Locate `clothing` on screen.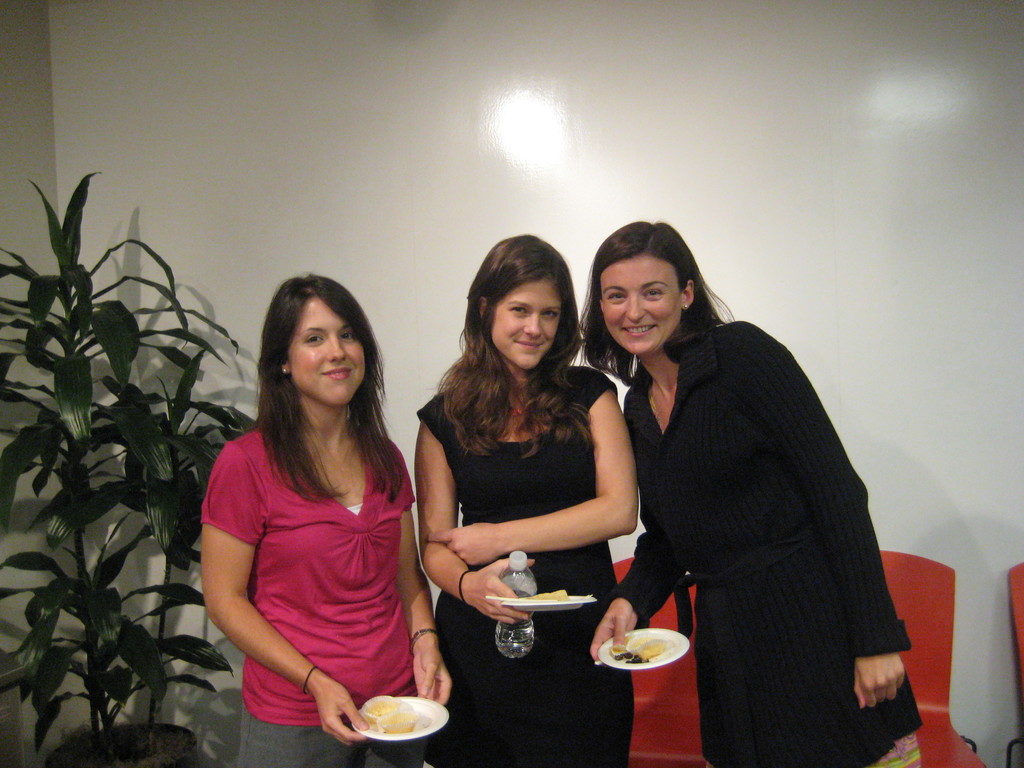
On screen at select_region(437, 369, 630, 767).
